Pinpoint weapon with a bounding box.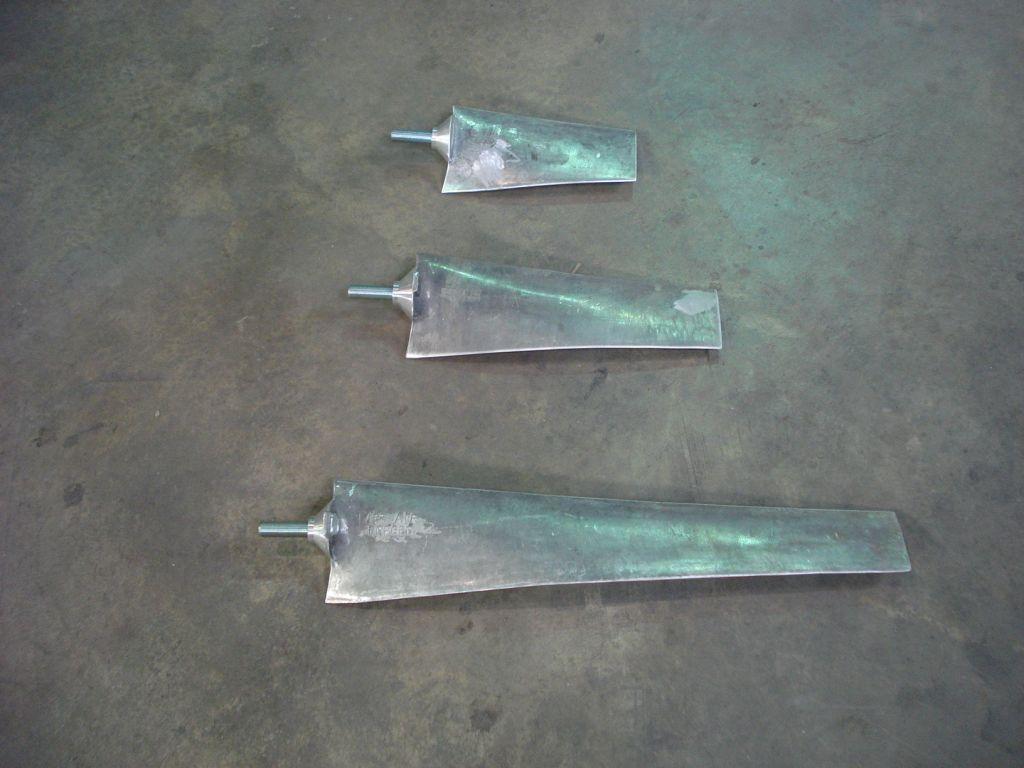
x1=383, y1=105, x2=643, y2=189.
